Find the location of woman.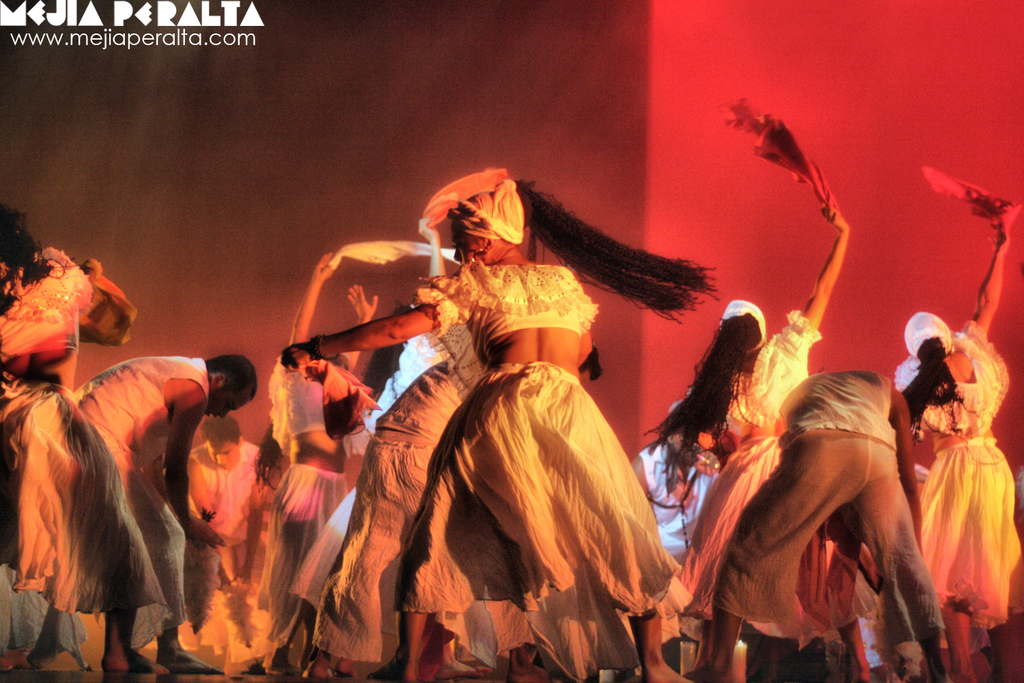
Location: x1=321, y1=341, x2=474, y2=682.
